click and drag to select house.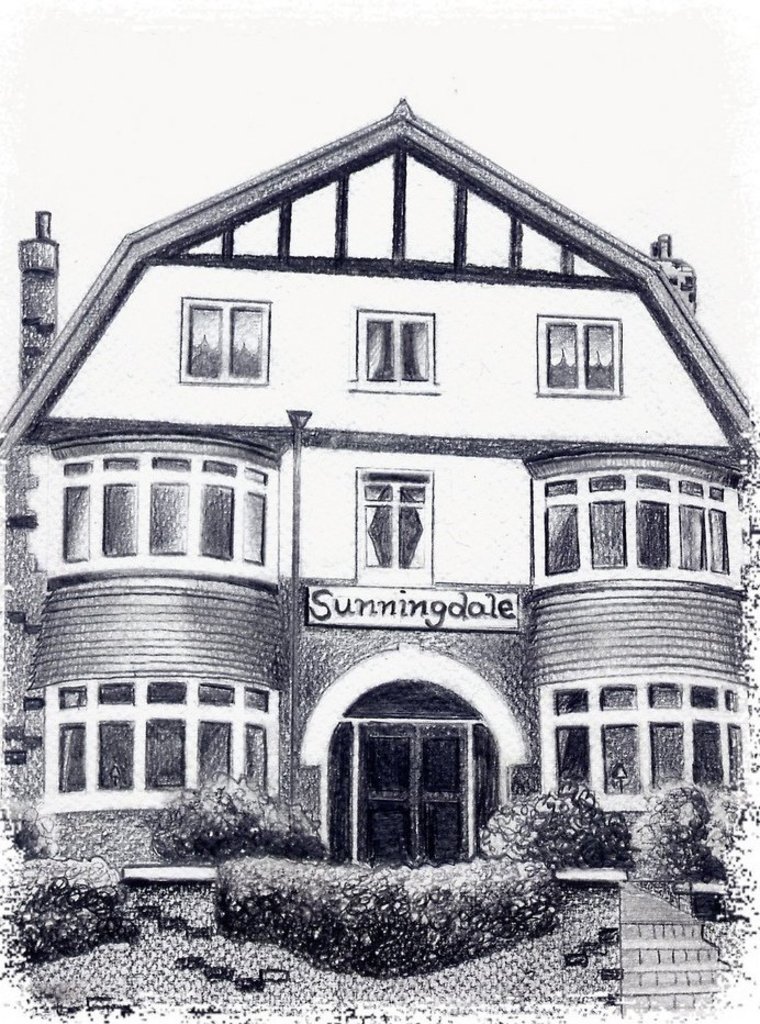
Selection: crop(0, 98, 759, 876).
